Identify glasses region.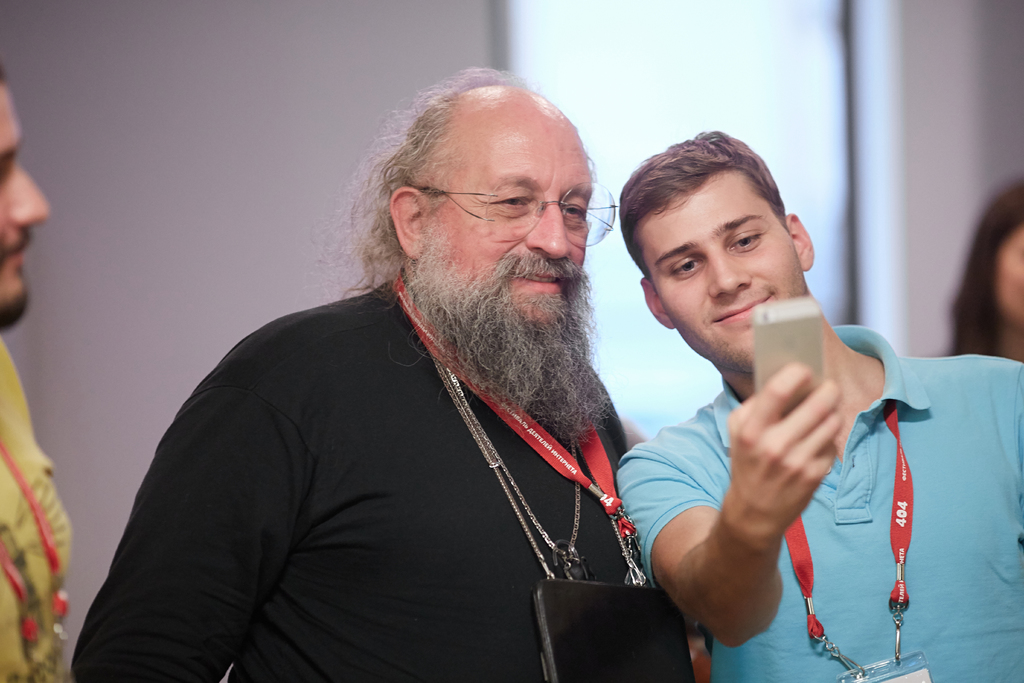
Region: [x1=417, y1=177, x2=607, y2=227].
